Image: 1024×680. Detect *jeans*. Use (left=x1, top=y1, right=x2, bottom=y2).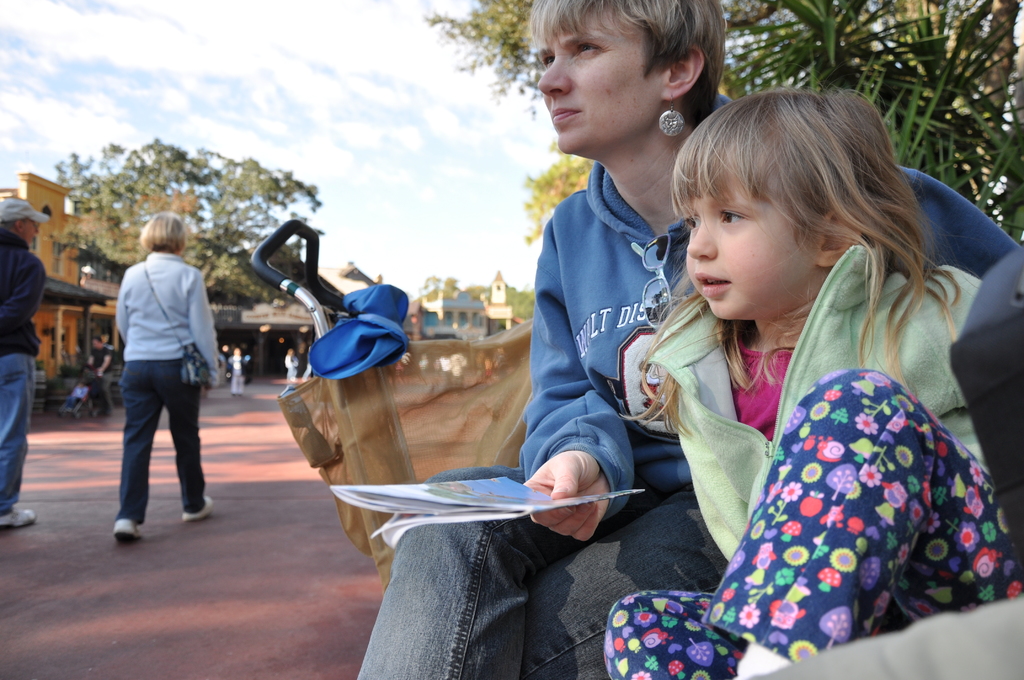
(left=104, top=352, right=206, bottom=540).
